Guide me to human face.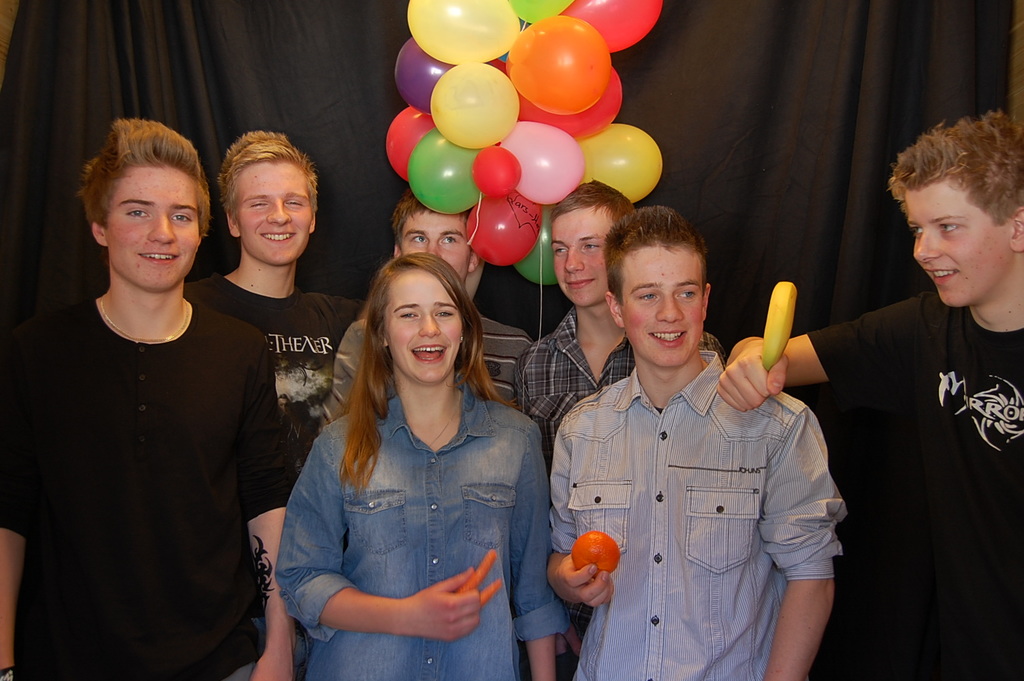
Guidance: x1=910 y1=193 x2=1008 y2=307.
